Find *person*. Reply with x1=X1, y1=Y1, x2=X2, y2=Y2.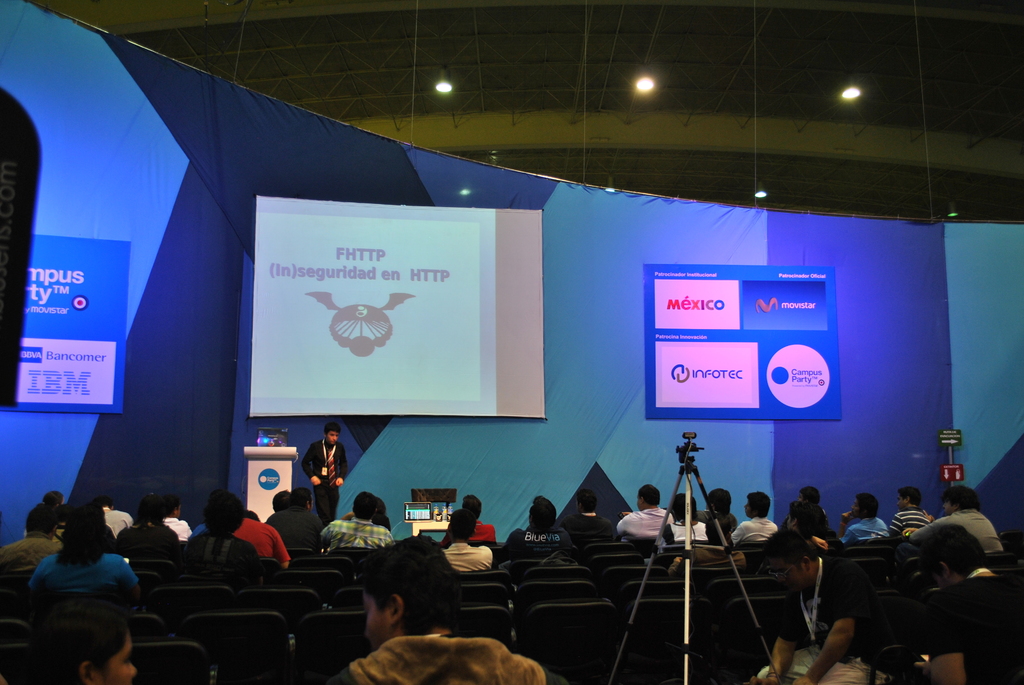
x1=457, y1=492, x2=496, y2=547.
